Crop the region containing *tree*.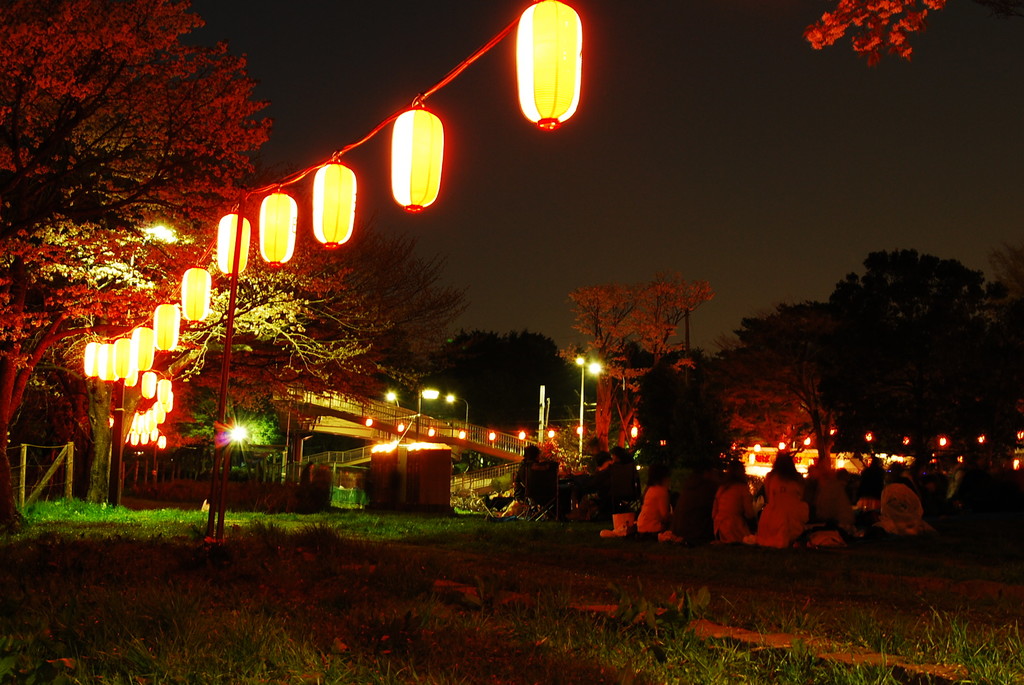
Crop region: (left=813, top=252, right=1023, bottom=503).
